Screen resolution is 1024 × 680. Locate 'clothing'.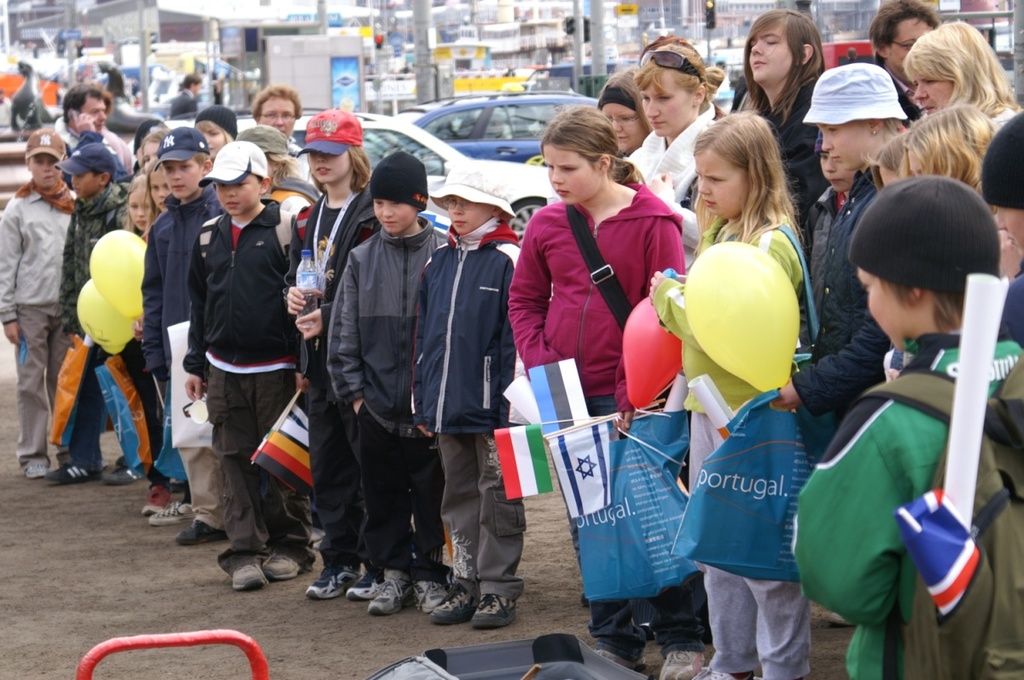
select_region(182, 193, 302, 553).
